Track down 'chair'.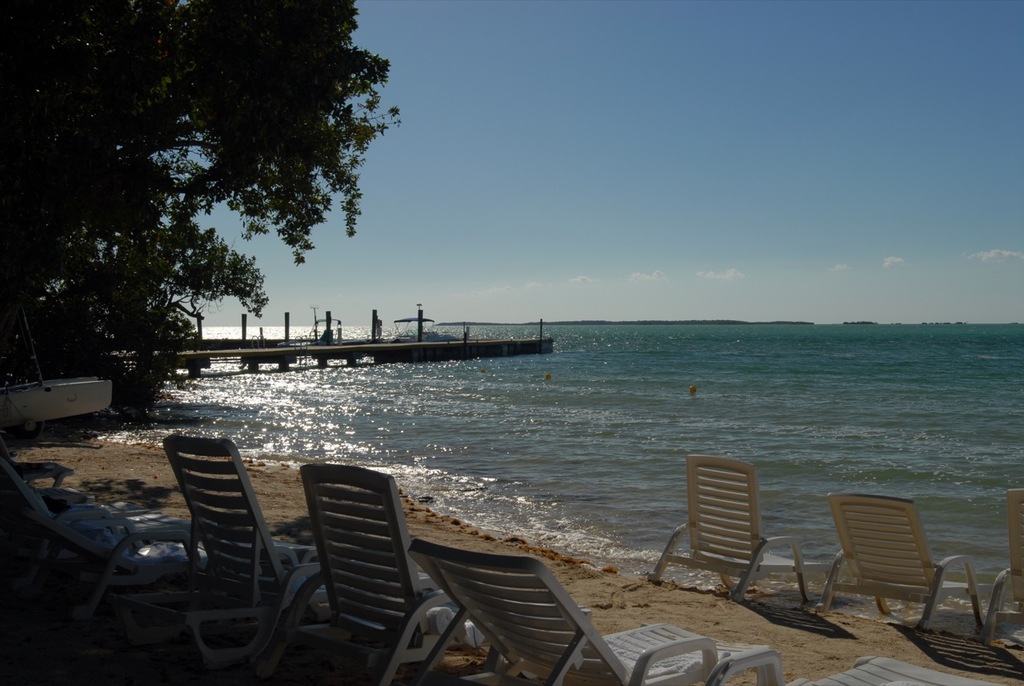
Tracked to x1=1 y1=434 x2=84 y2=492.
